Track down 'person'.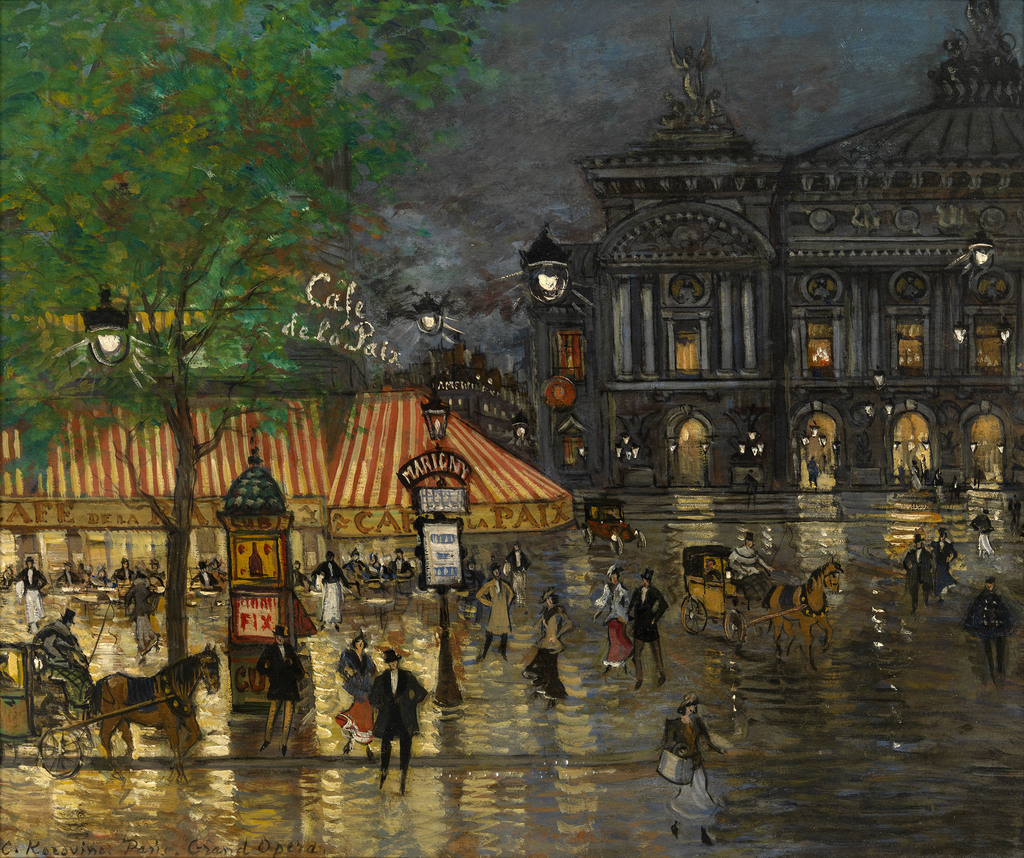
Tracked to 626 567 670 687.
